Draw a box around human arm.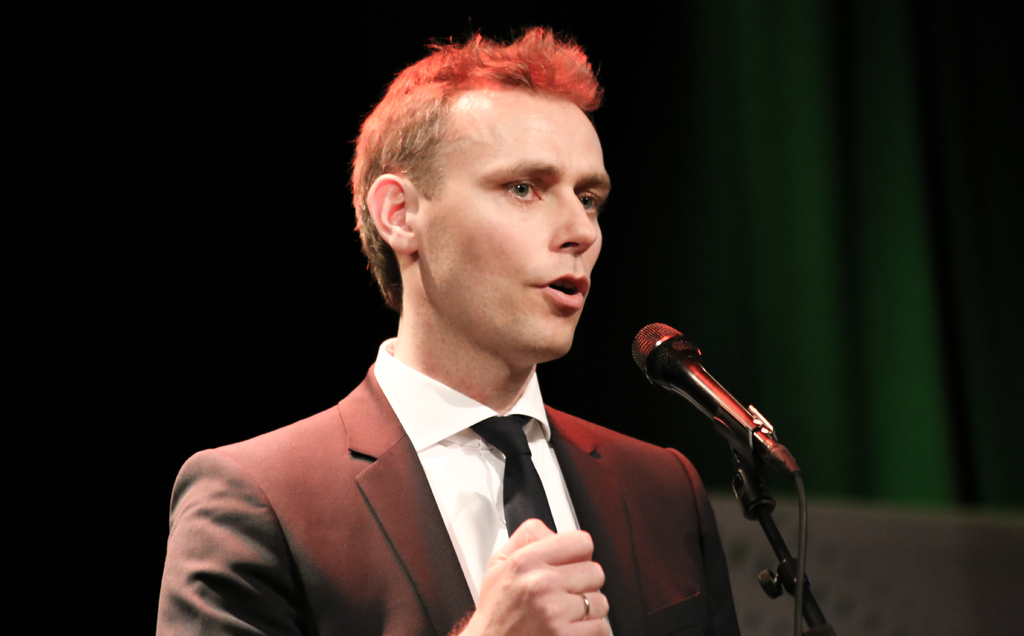
(675,448,743,635).
